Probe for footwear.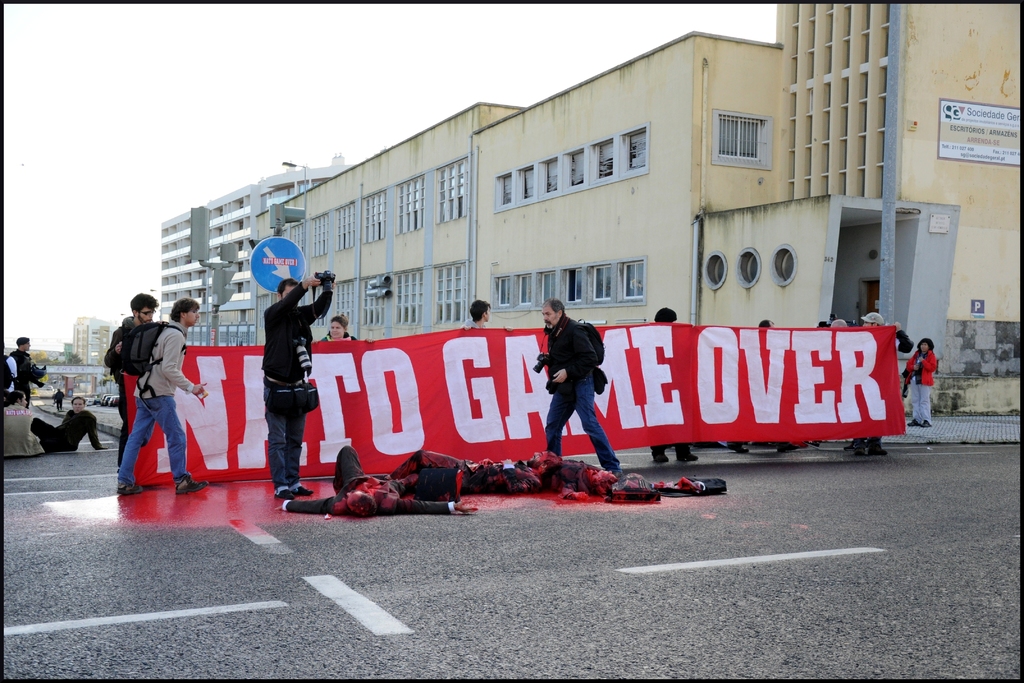
Probe result: [274,491,301,502].
